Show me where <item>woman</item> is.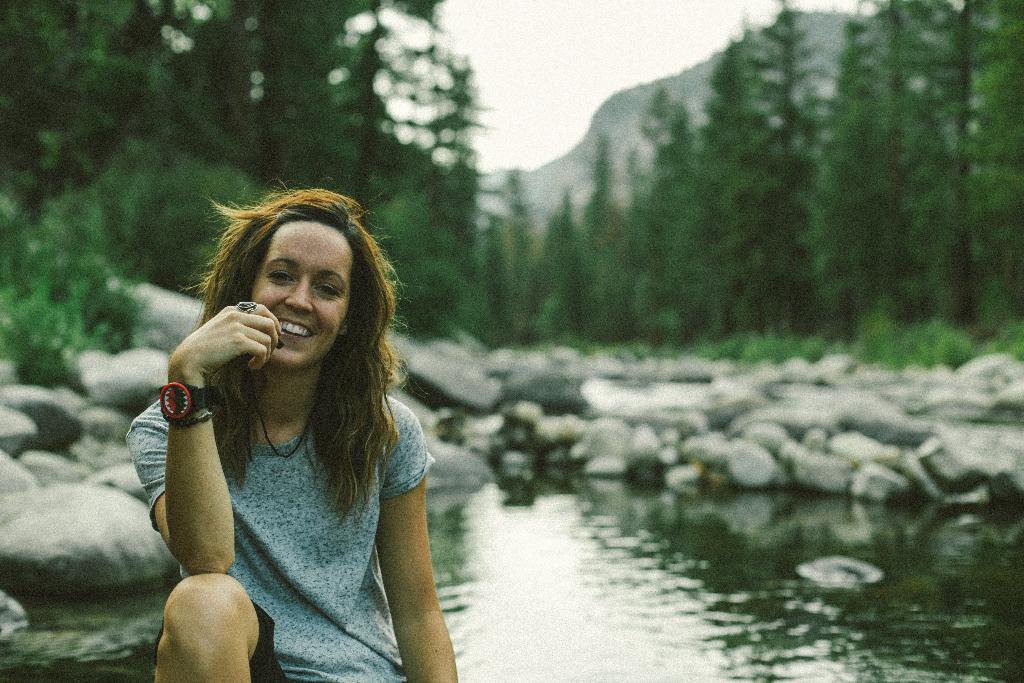
<item>woman</item> is at x1=131 y1=162 x2=472 y2=682.
